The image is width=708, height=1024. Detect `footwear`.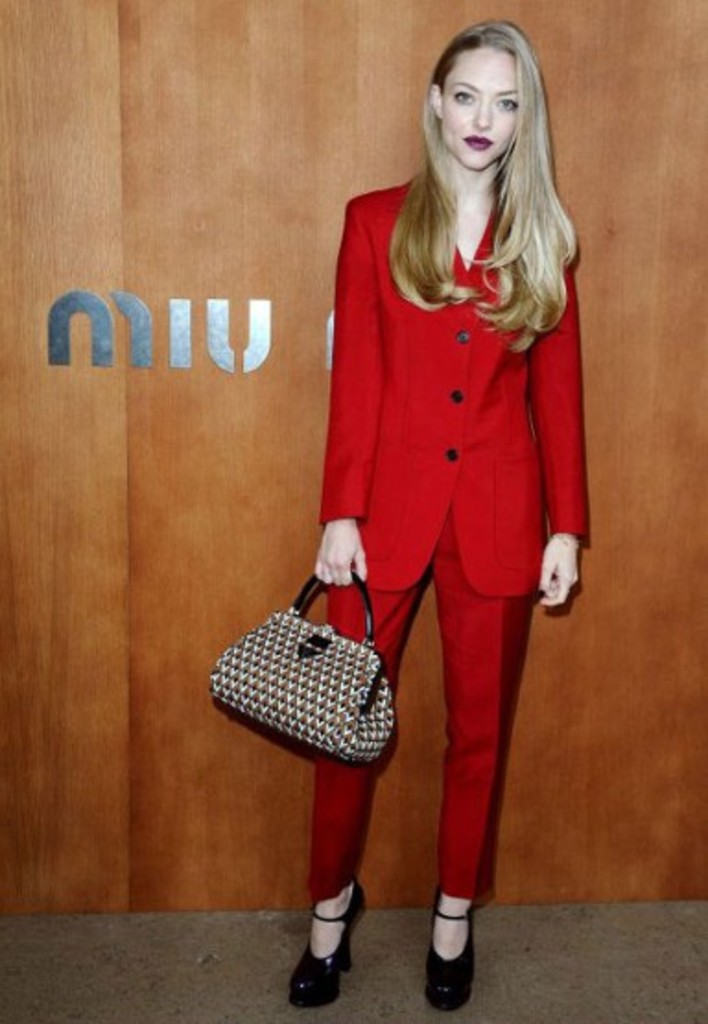
Detection: 288/902/352/1009.
